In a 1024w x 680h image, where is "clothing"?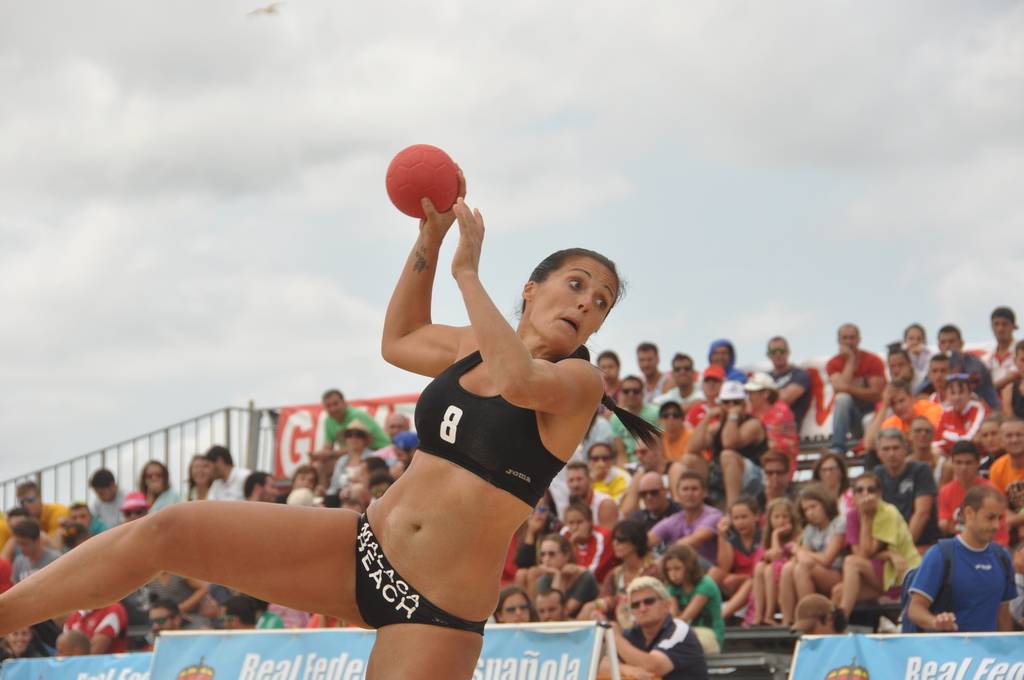
902 348 937 400.
